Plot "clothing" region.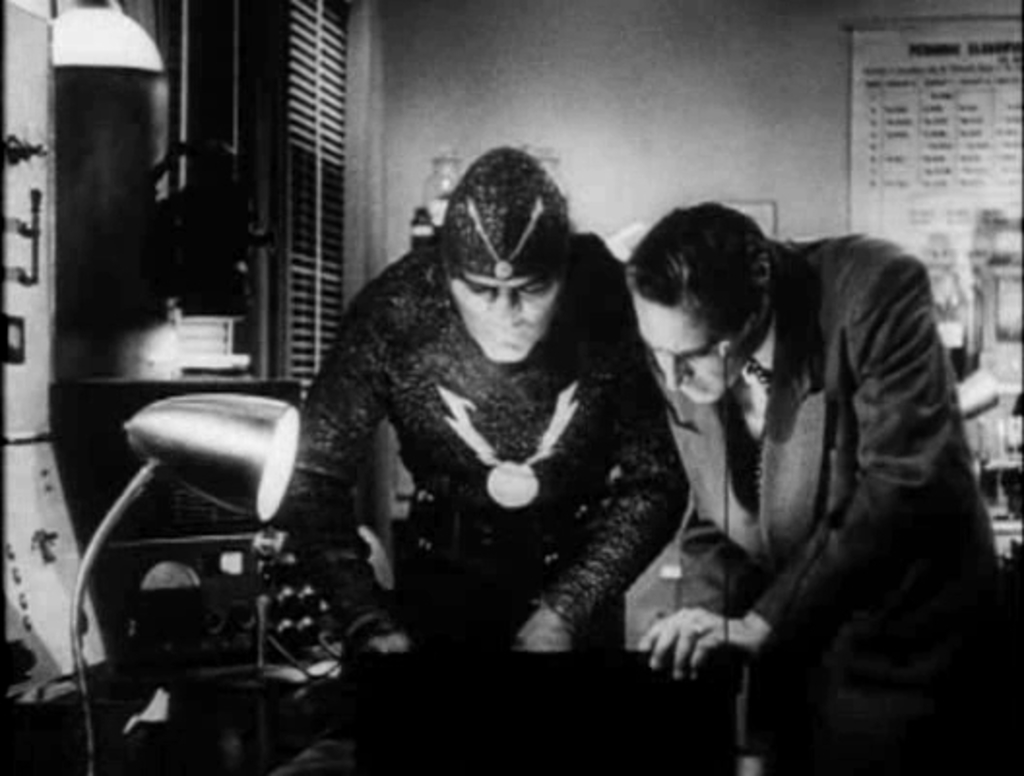
Plotted at pyautogui.locateOnScreen(648, 237, 1022, 774).
